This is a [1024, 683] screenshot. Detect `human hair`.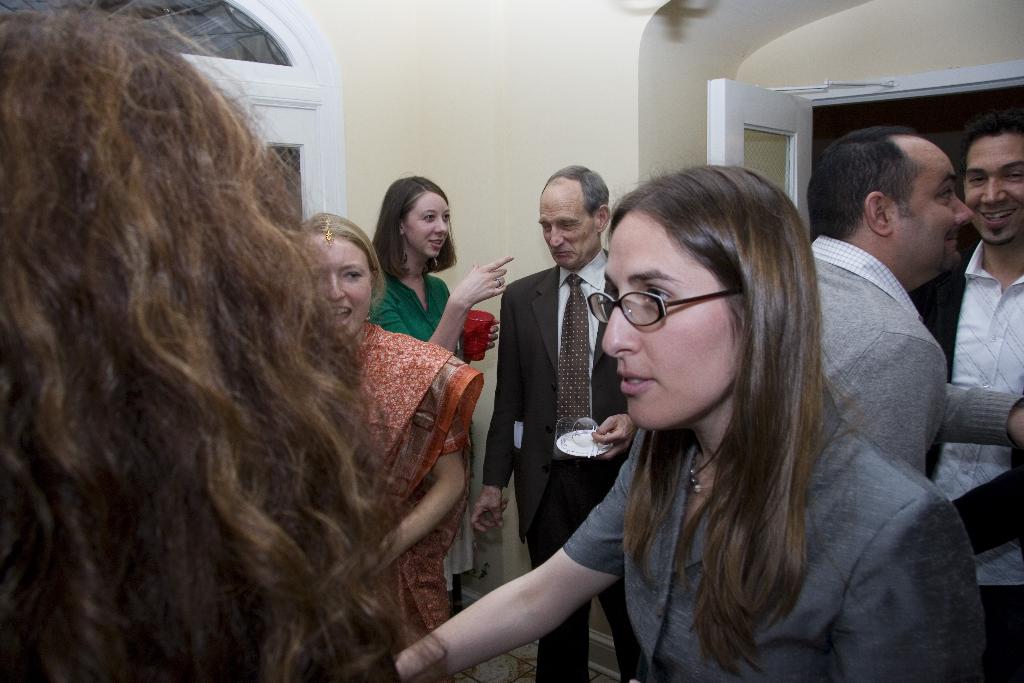
BBox(955, 108, 1023, 178).
